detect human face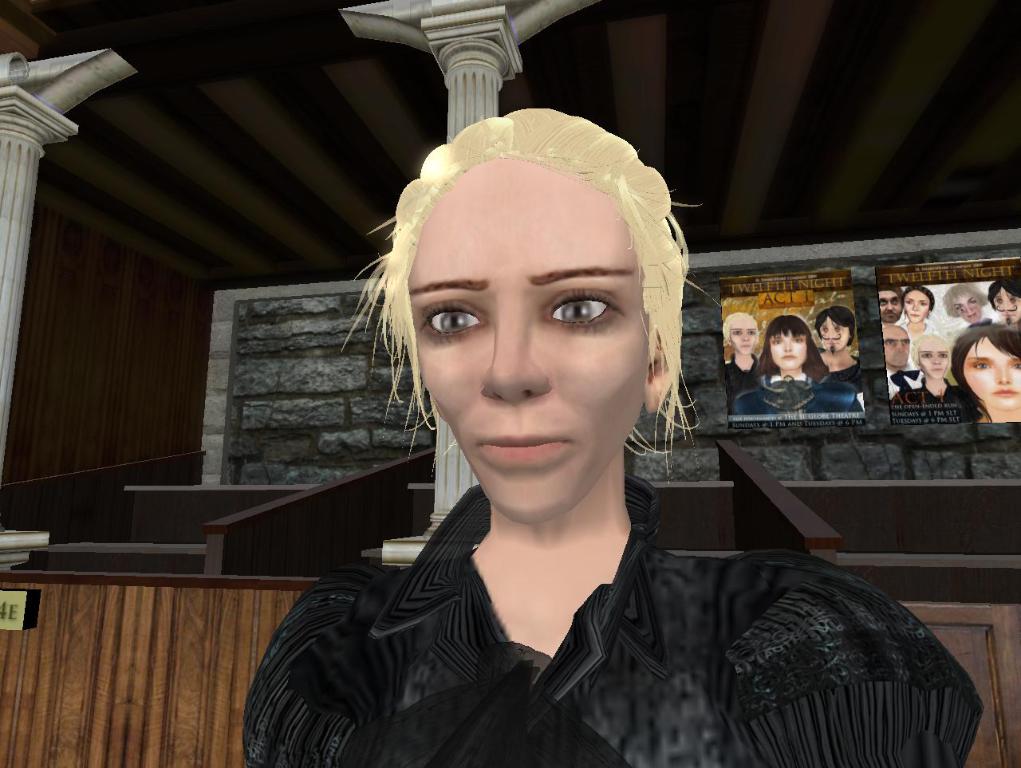
x1=728, y1=324, x2=758, y2=357
